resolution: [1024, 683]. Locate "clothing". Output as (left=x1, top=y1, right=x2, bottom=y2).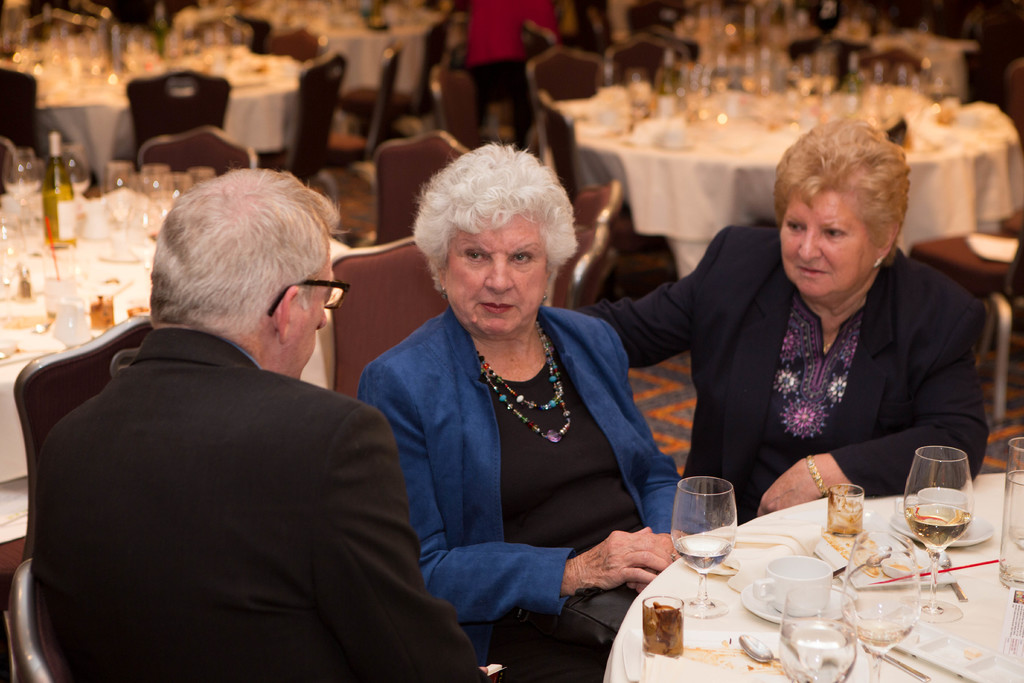
(left=604, top=225, right=992, bottom=524).
